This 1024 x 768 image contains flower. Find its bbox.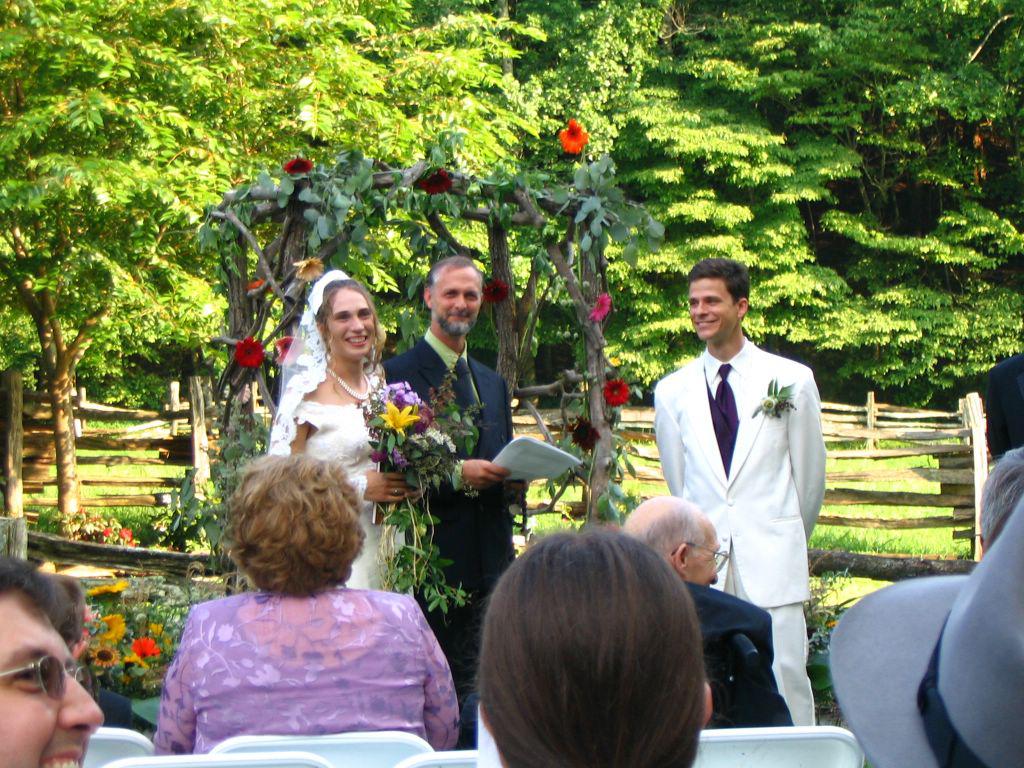
{"left": 114, "top": 529, "right": 137, "bottom": 545}.
